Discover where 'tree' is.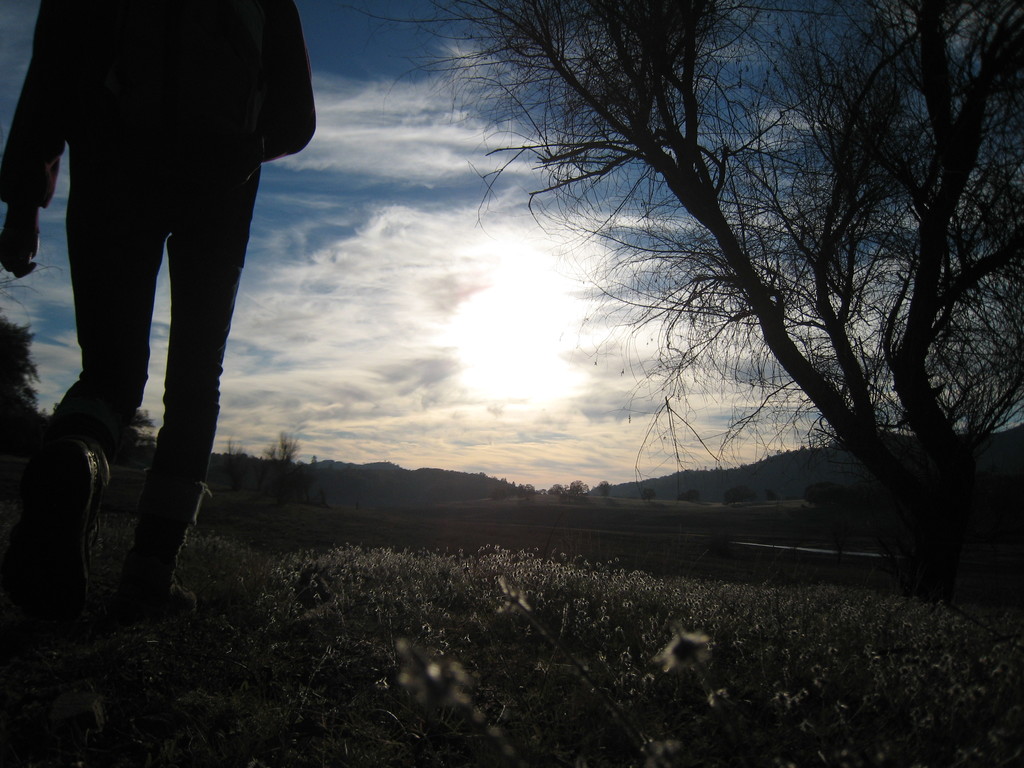
Discovered at box=[266, 433, 307, 477].
